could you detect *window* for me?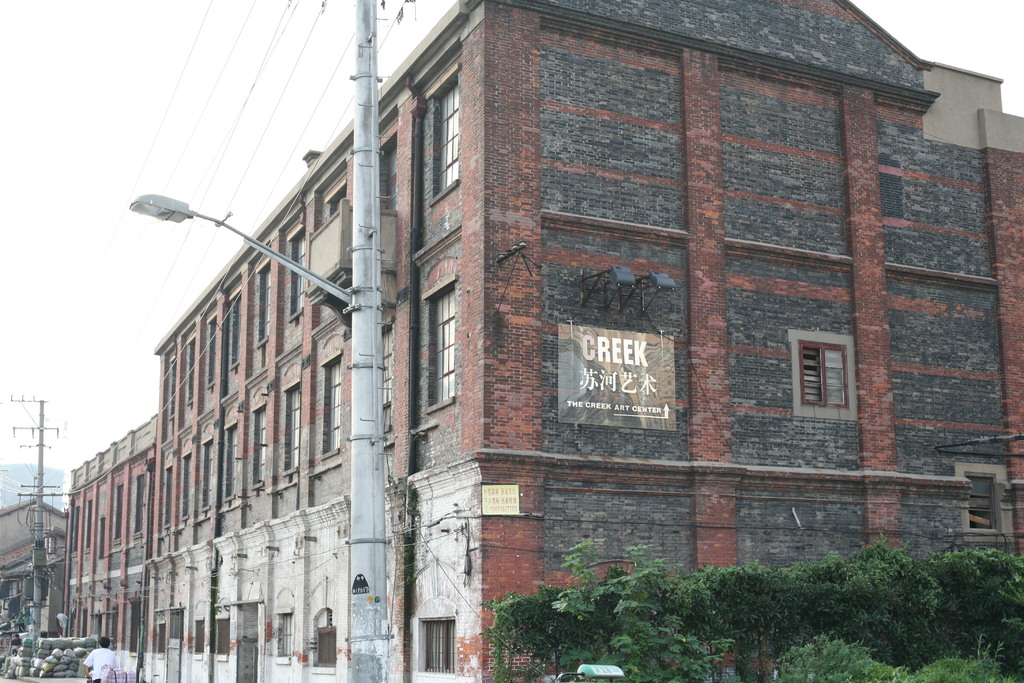
Detection result: (left=193, top=618, right=202, bottom=656).
